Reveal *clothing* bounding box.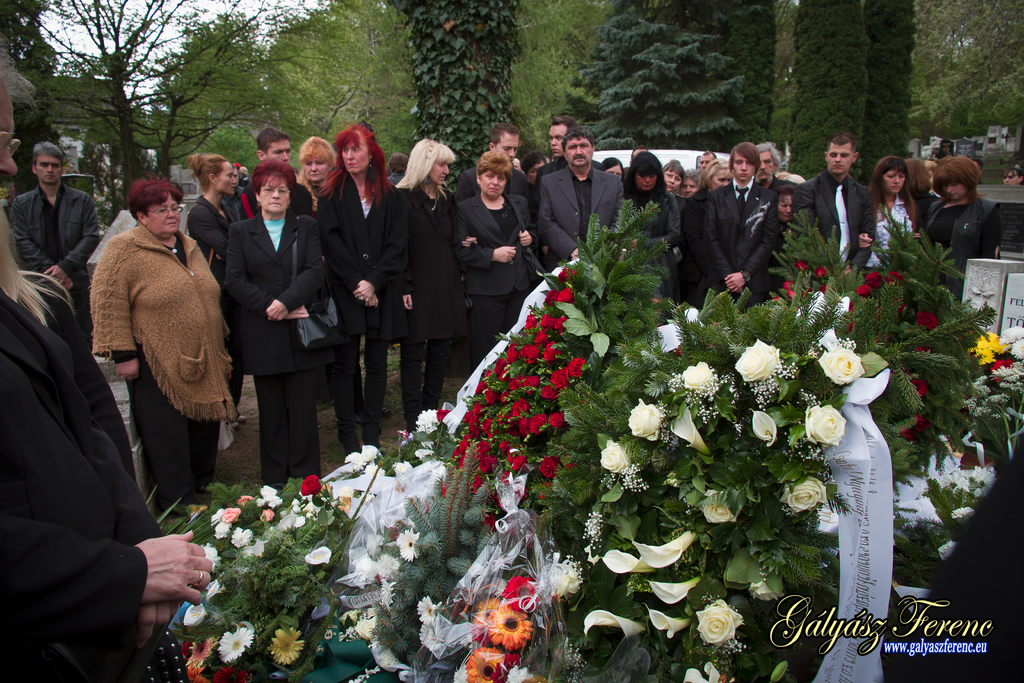
Revealed: l=527, t=161, r=625, b=276.
